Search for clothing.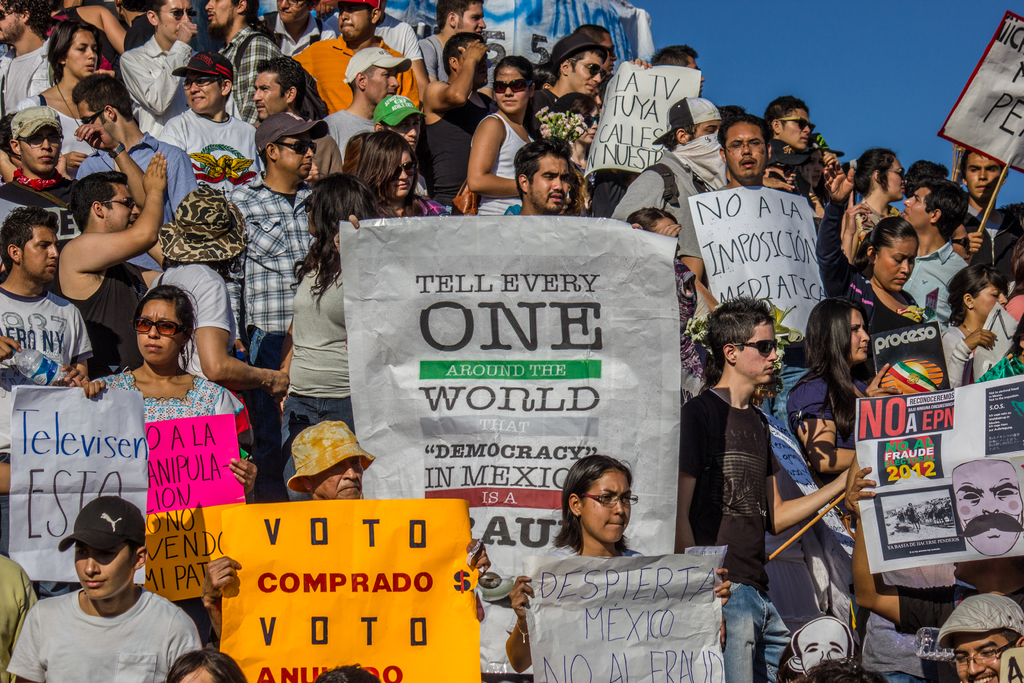
Found at <box>278,264,356,503</box>.
